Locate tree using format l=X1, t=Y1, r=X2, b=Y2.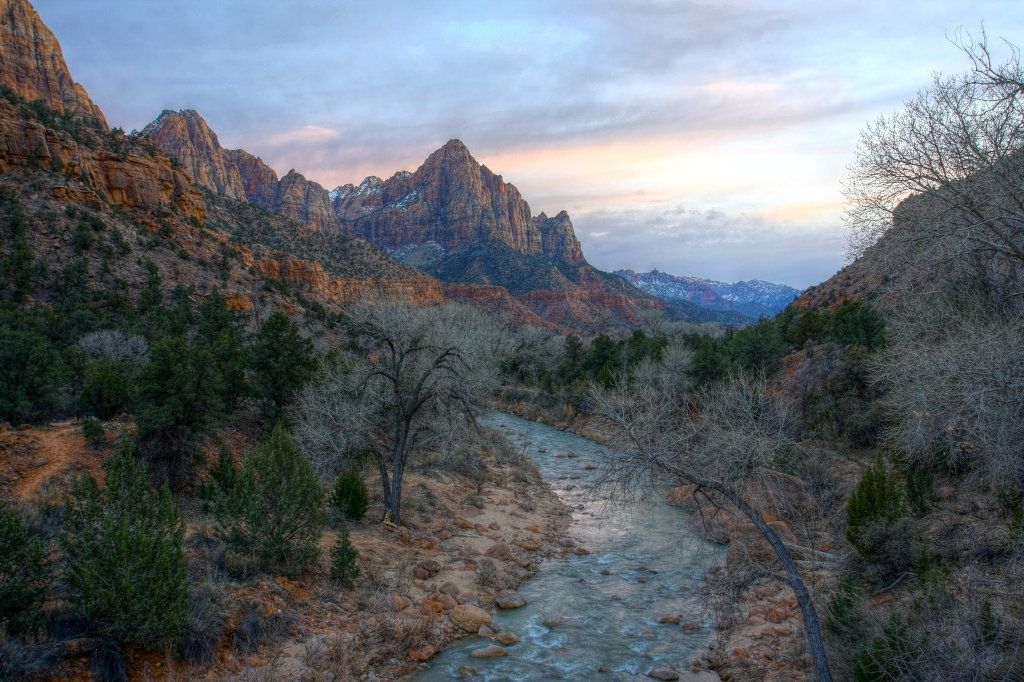
l=832, t=15, r=1023, b=470.
